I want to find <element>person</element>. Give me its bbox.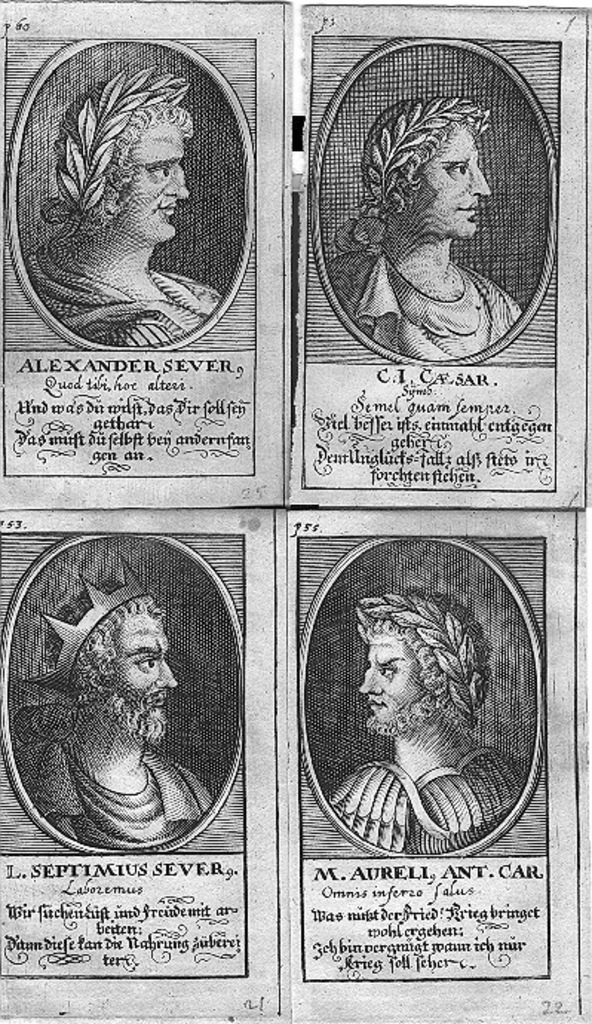
<box>7,559,217,852</box>.
